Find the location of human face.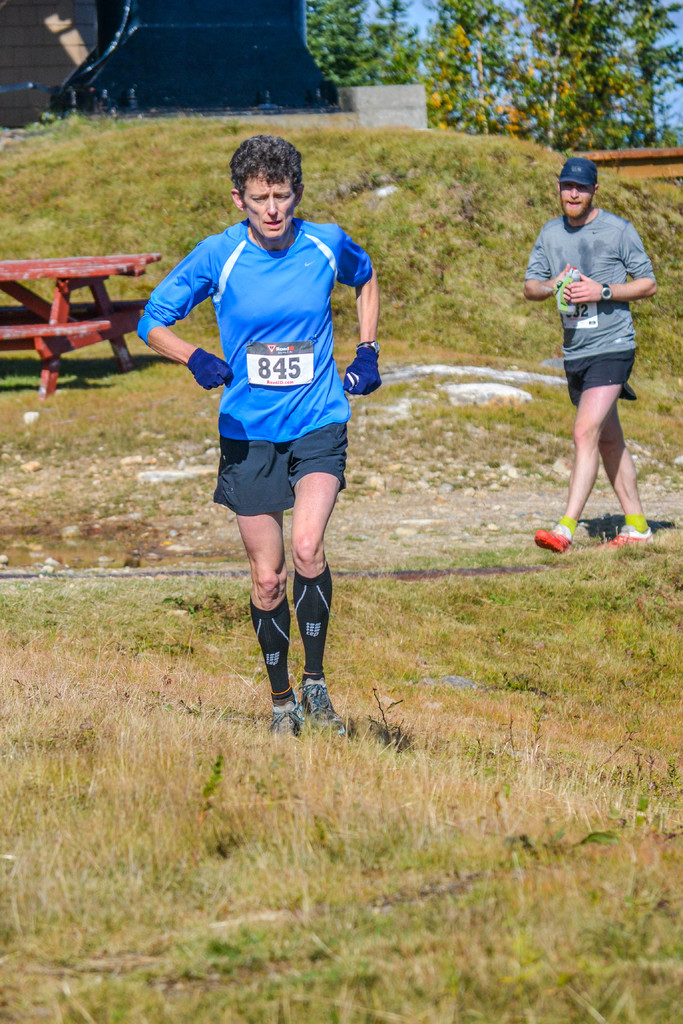
Location: 564,185,590,220.
